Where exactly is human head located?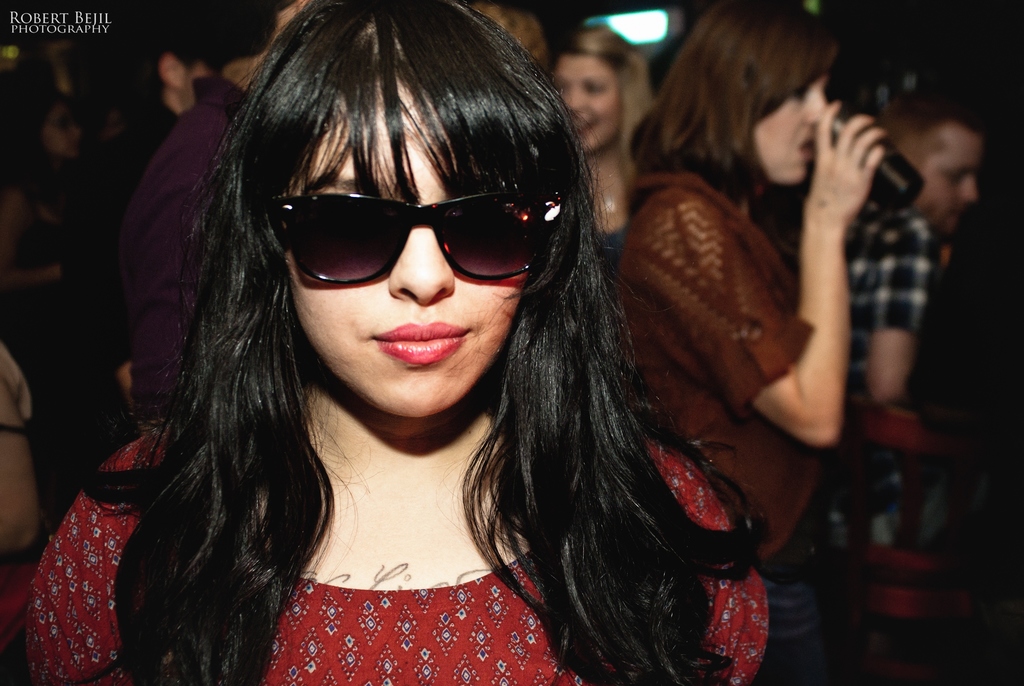
Its bounding box is box(553, 29, 624, 152).
